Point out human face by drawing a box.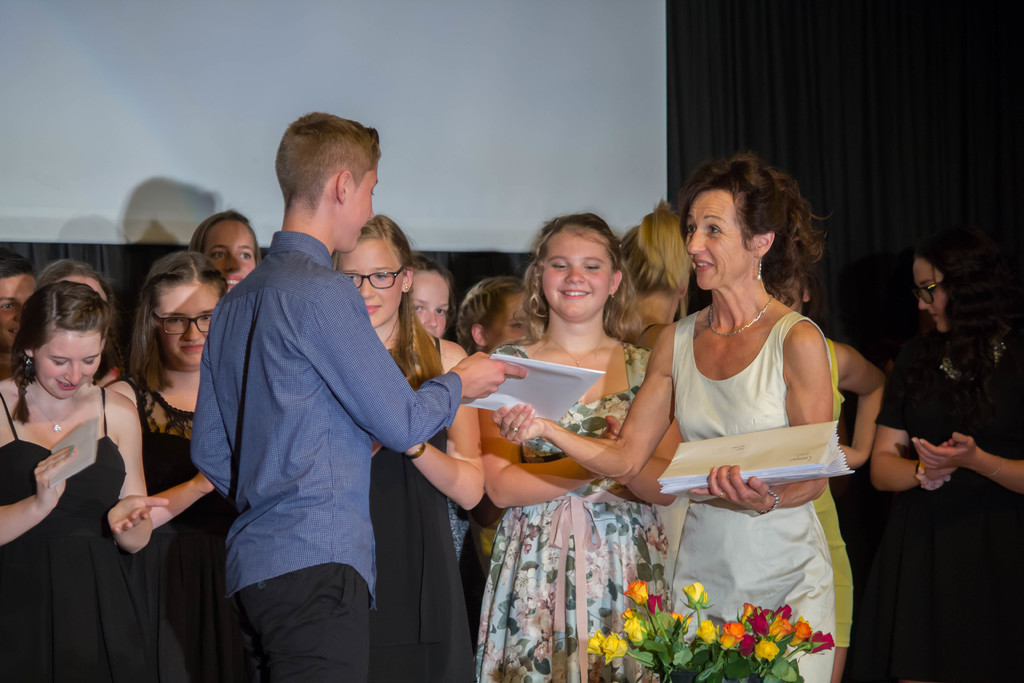
[481, 293, 531, 335].
